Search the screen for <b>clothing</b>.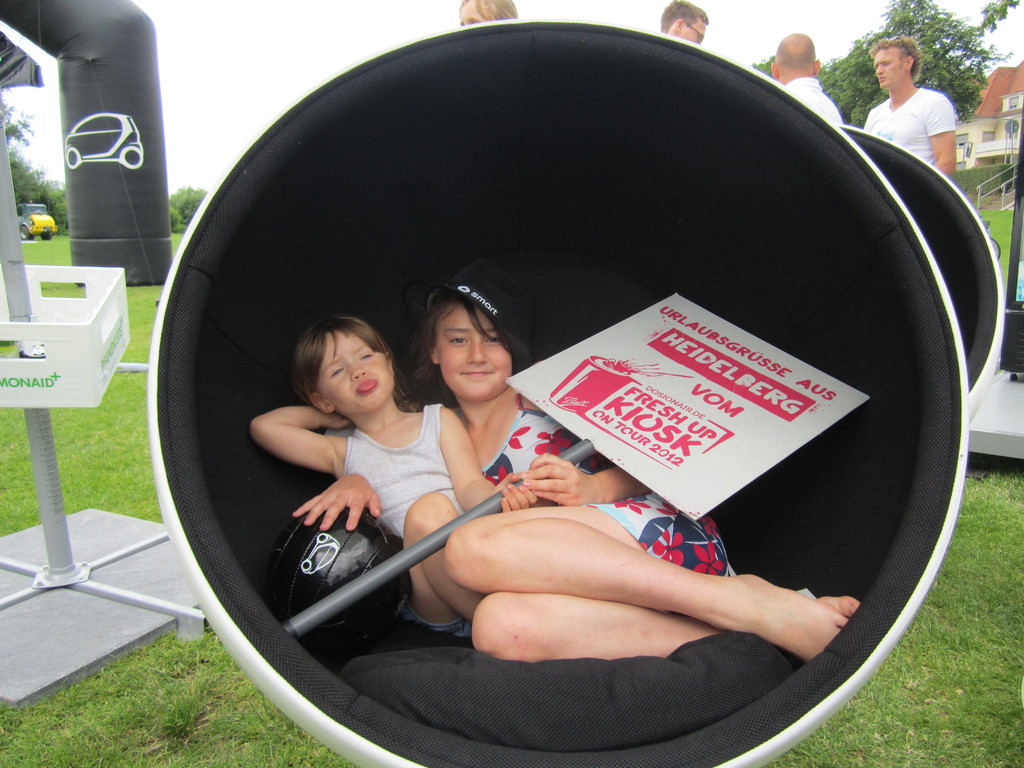
Found at detection(783, 76, 842, 129).
